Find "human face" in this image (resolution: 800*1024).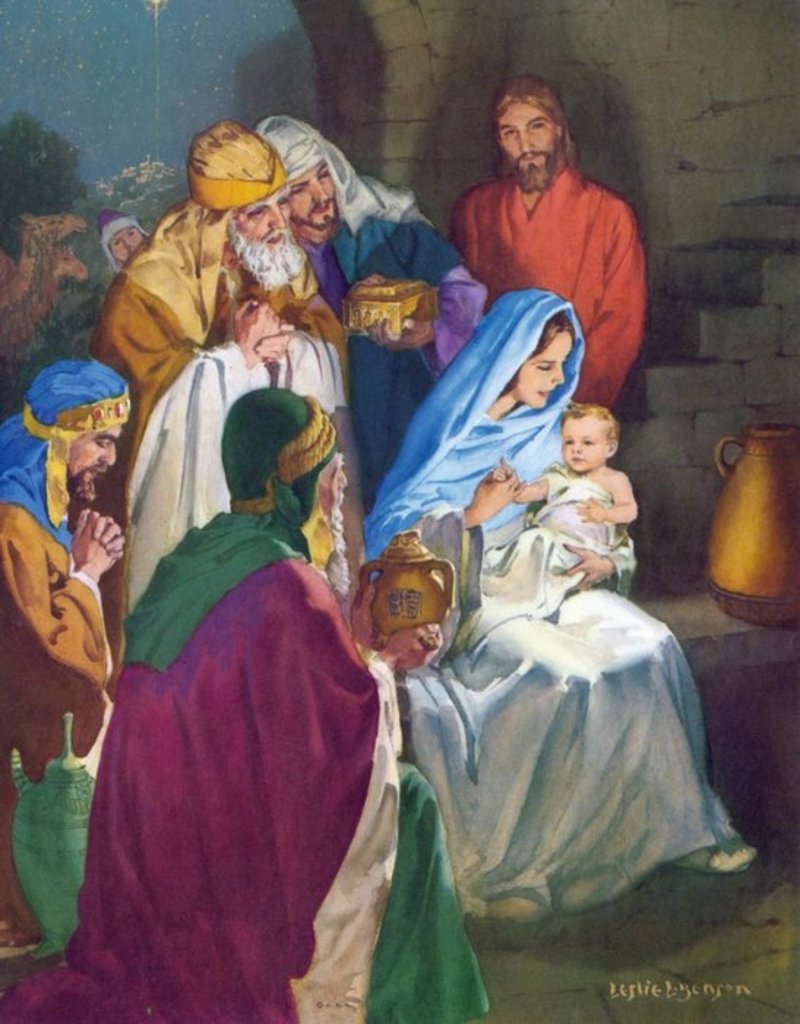
rect(238, 195, 288, 241).
